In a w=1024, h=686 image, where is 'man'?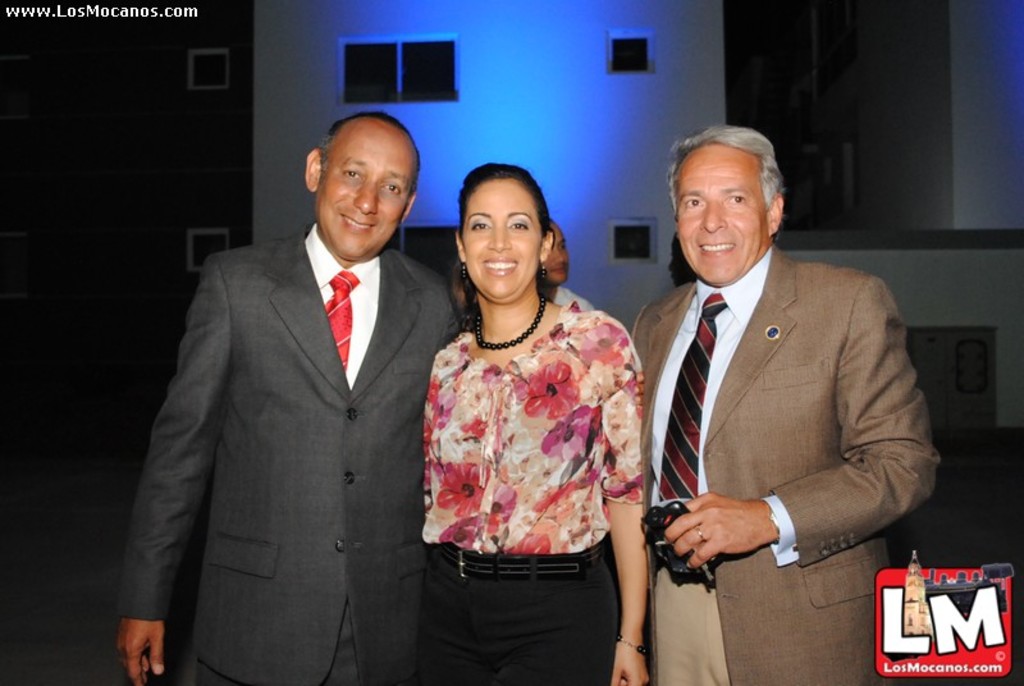
{"x1": 544, "y1": 223, "x2": 603, "y2": 314}.
